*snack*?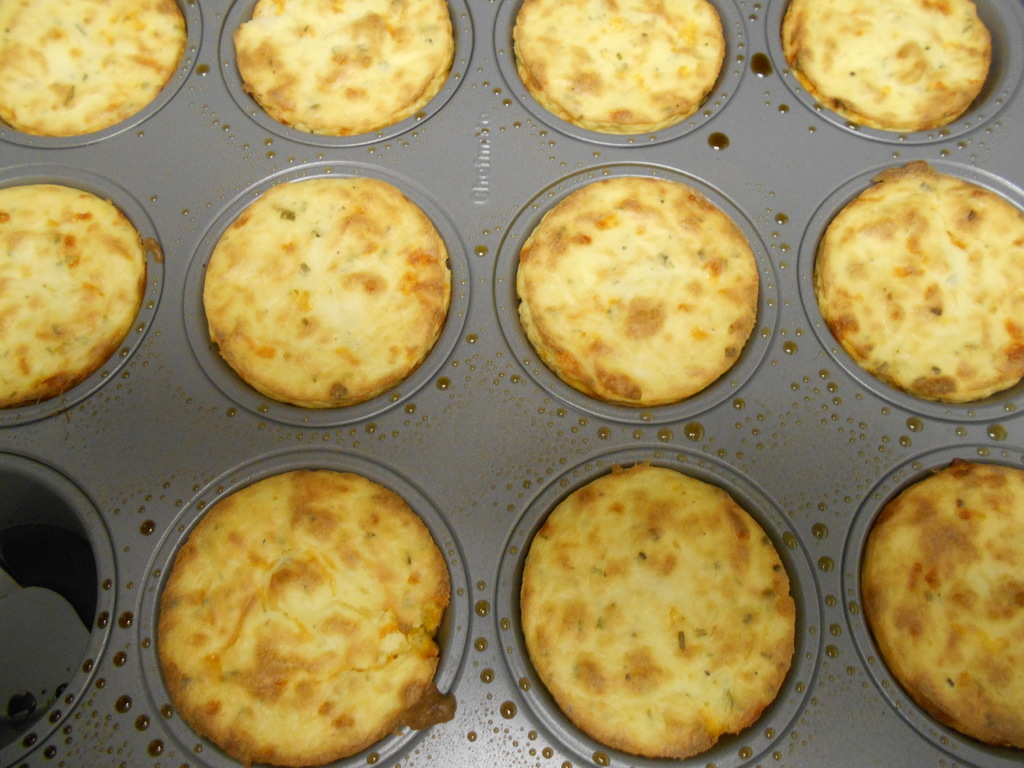
crop(516, 181, 759, 404)
